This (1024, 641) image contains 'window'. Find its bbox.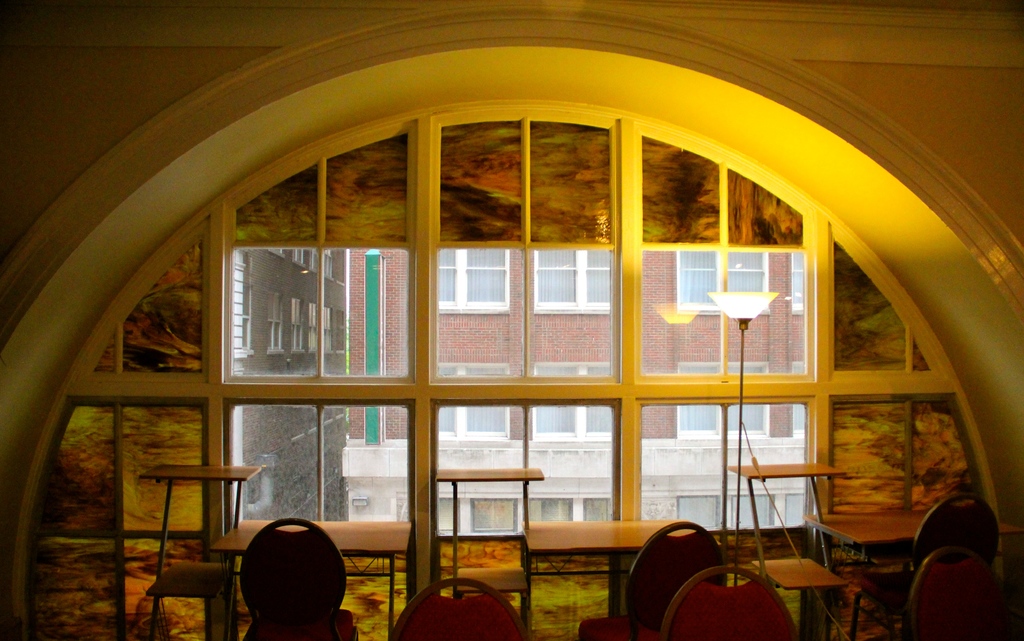
left=294, top=252, right=312, bottom=264.
